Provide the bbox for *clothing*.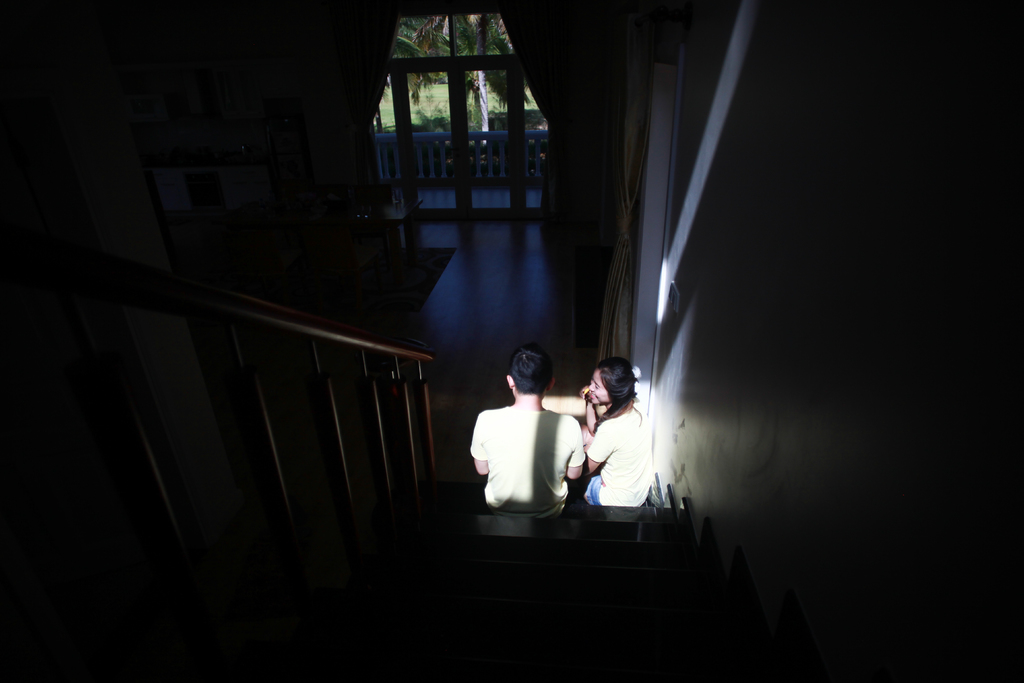
bbox=(456, 381, 586, 522).
